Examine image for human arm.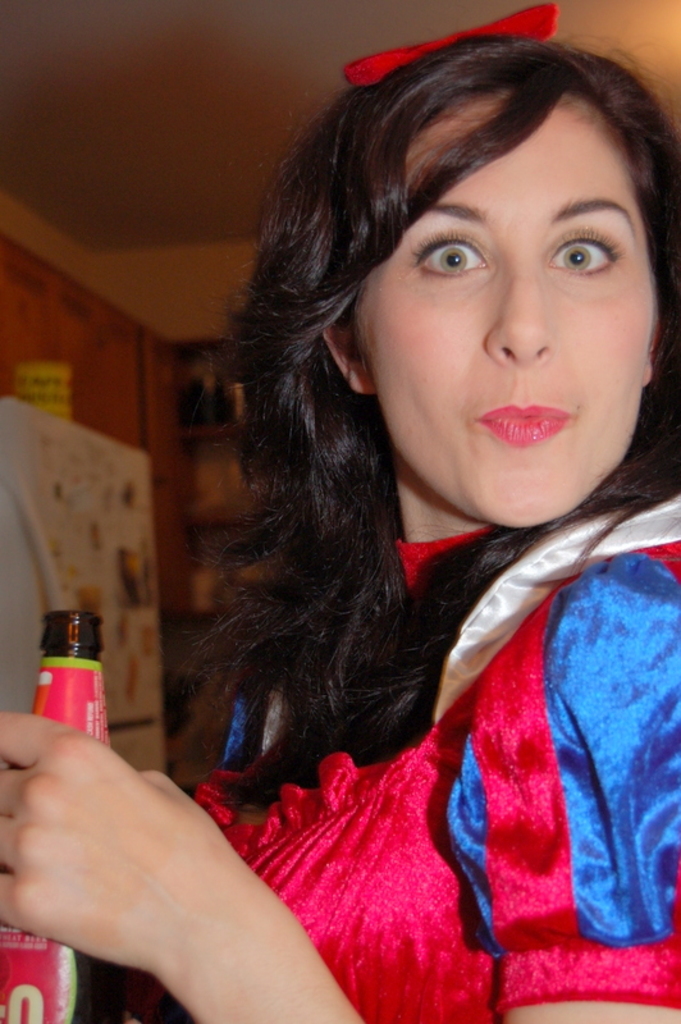
Examination result: {"x1": 13, "y1": 698, "x2": 325, "y2": 1023}.
